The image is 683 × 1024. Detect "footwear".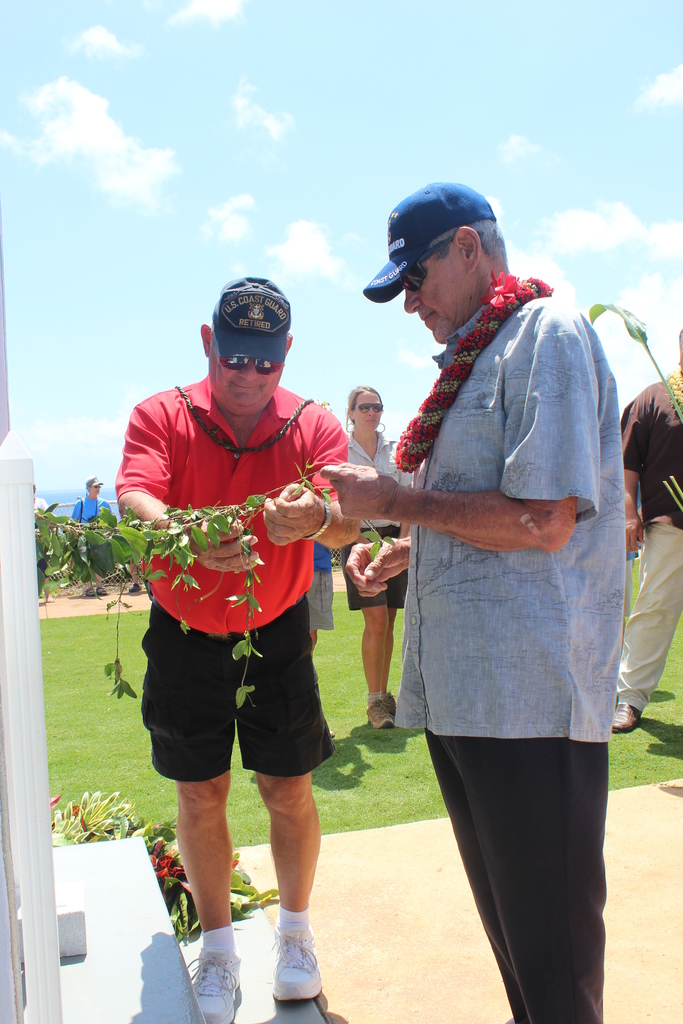
Detection: (383, 694, 397, 713).
